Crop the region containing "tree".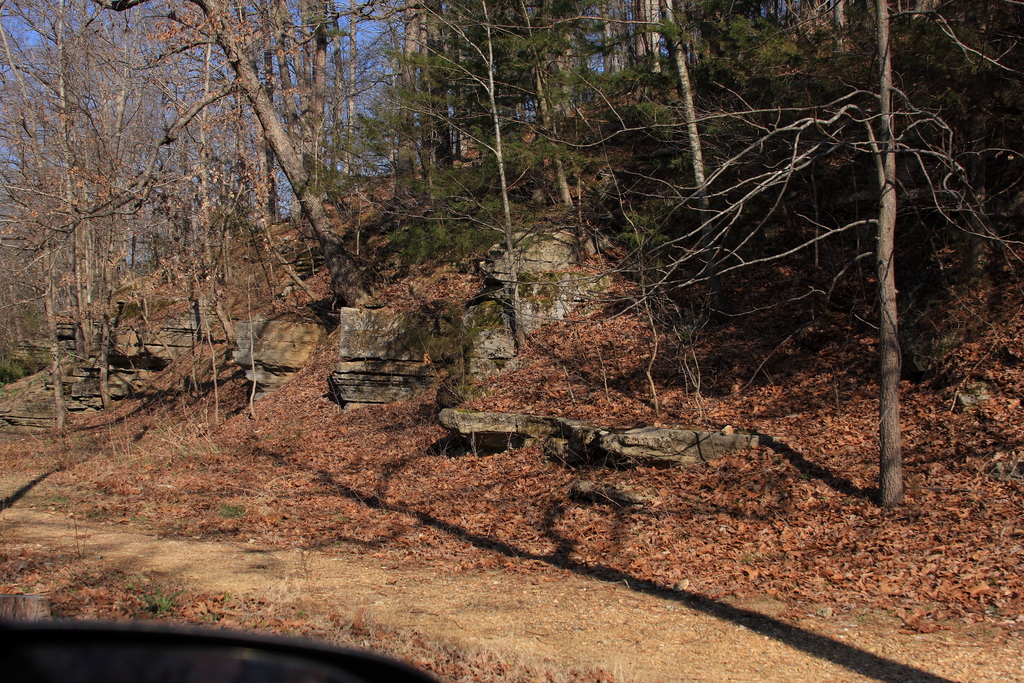
Crop region: (x1=501, y1=0, x2=572, y2=345).
